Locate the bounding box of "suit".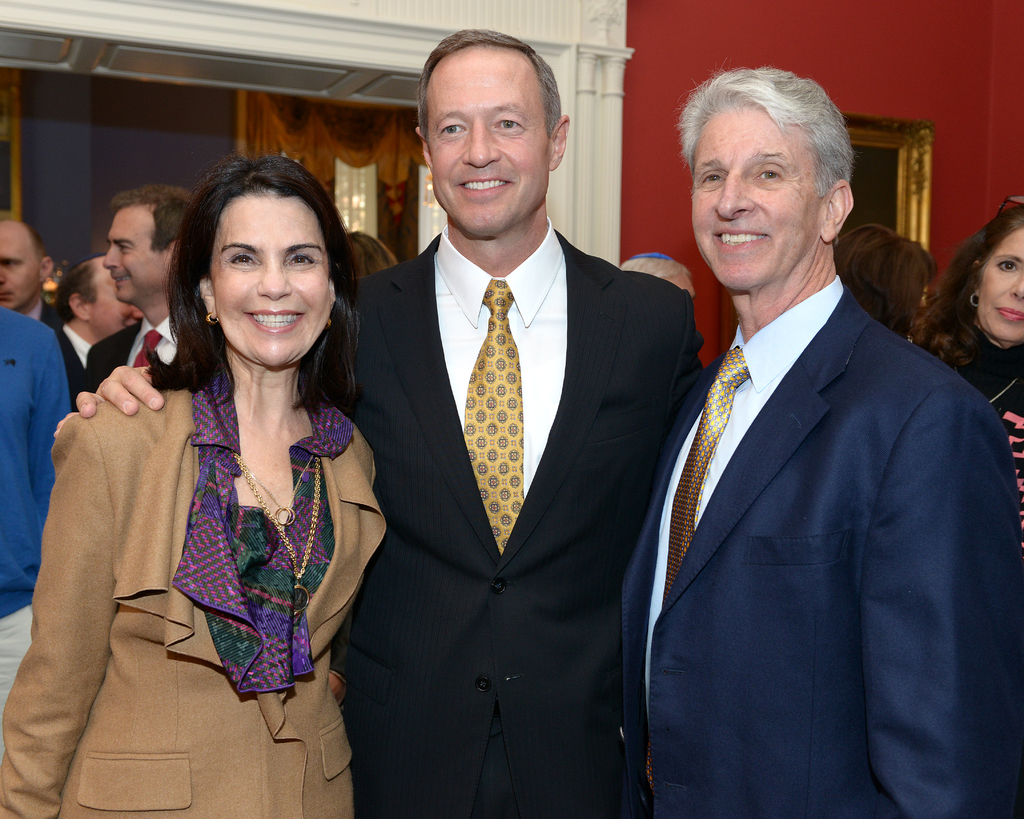
Bounding box: l=29, t=298, r=56, b=336.
